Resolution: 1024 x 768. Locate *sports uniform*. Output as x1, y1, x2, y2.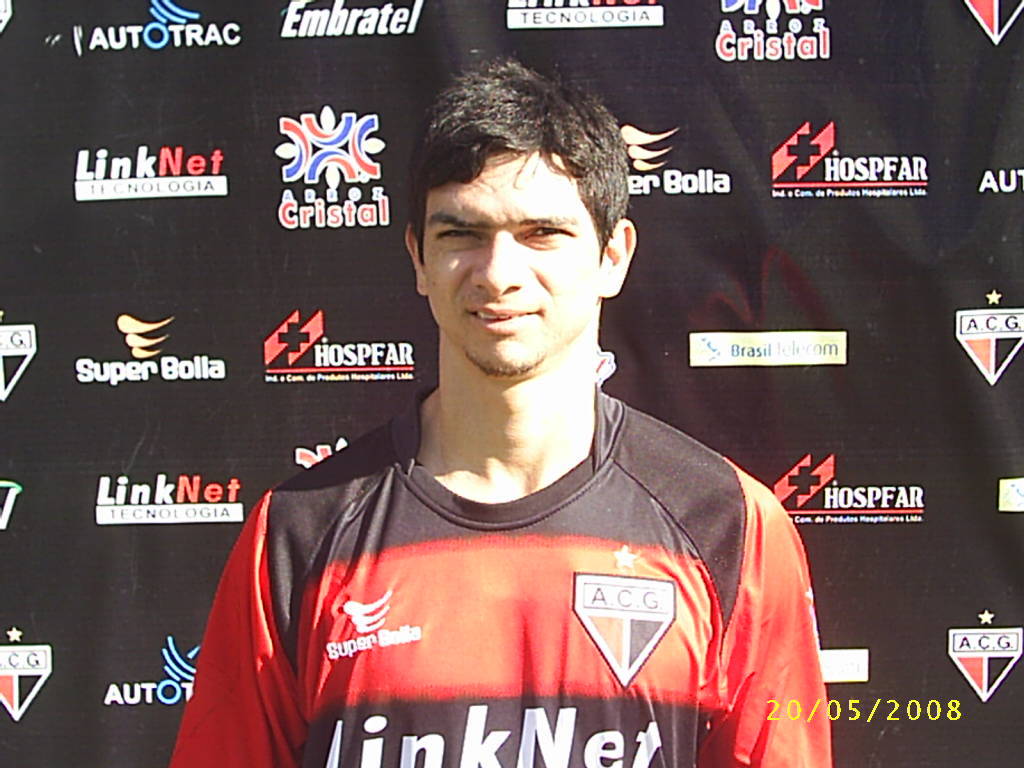
177, 148, 869, 744.
